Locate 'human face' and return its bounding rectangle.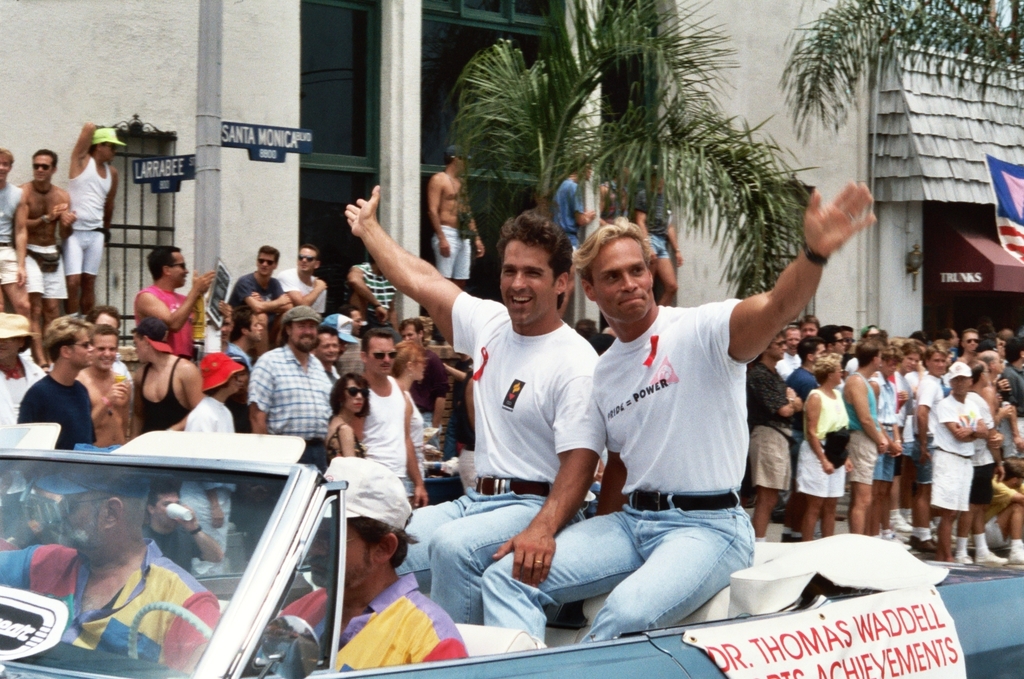
(769,337,787,361).
